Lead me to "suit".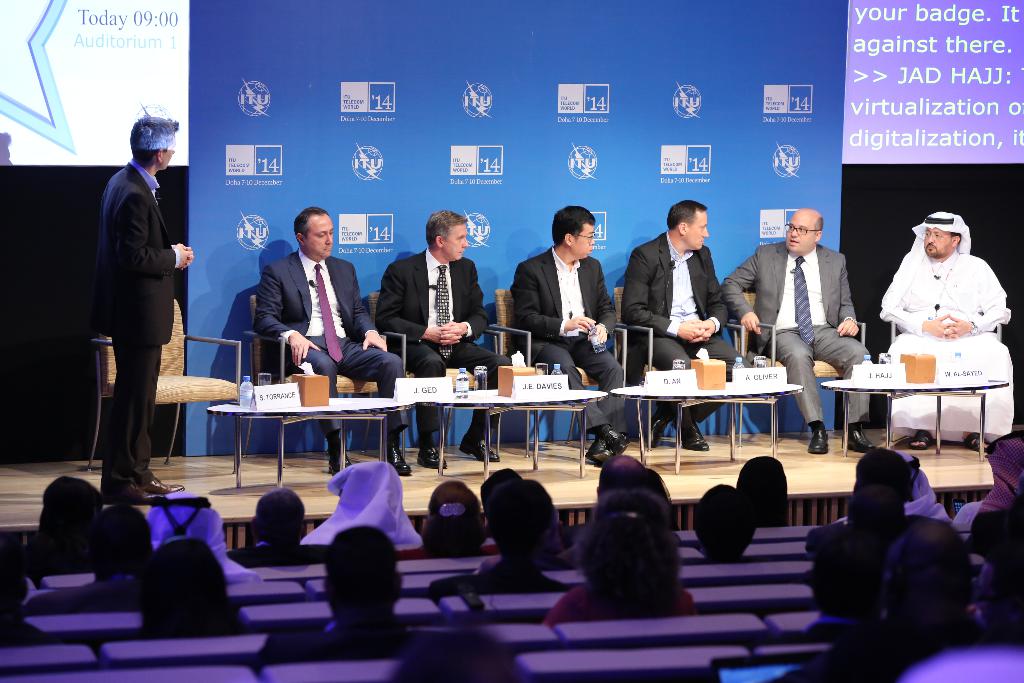
Lead to {"x1": 89, "y1": 160, "x2": 180, "y2": 487}.
